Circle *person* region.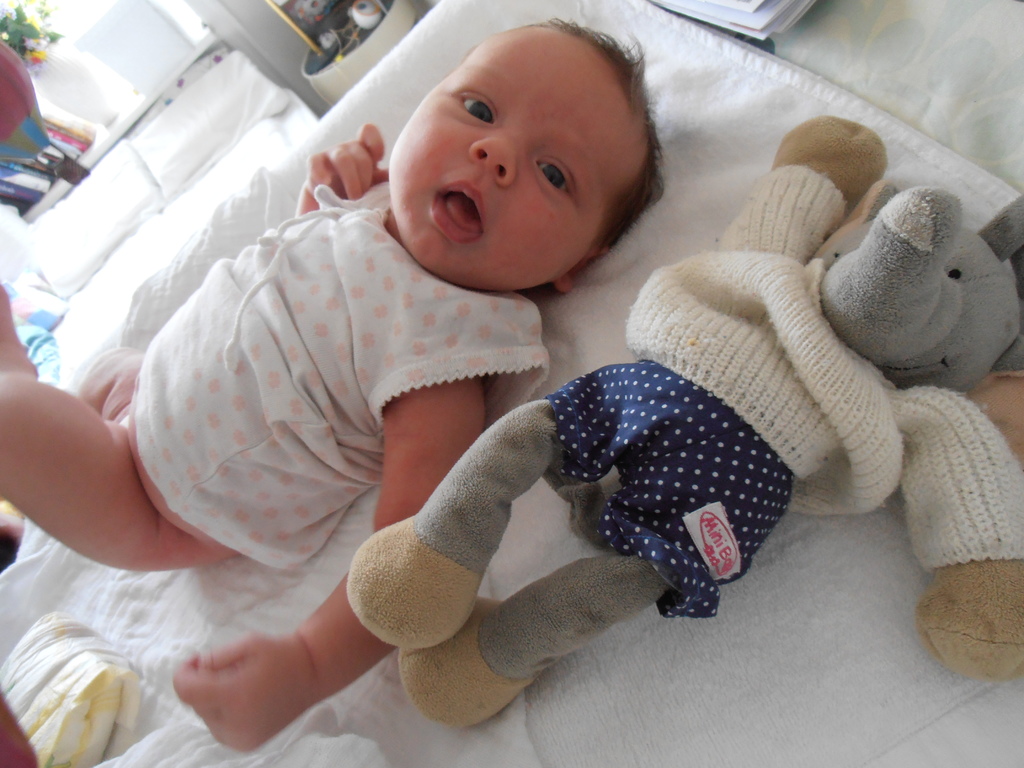
Region: x1=0 y1=15 x2=672 y2=759.
